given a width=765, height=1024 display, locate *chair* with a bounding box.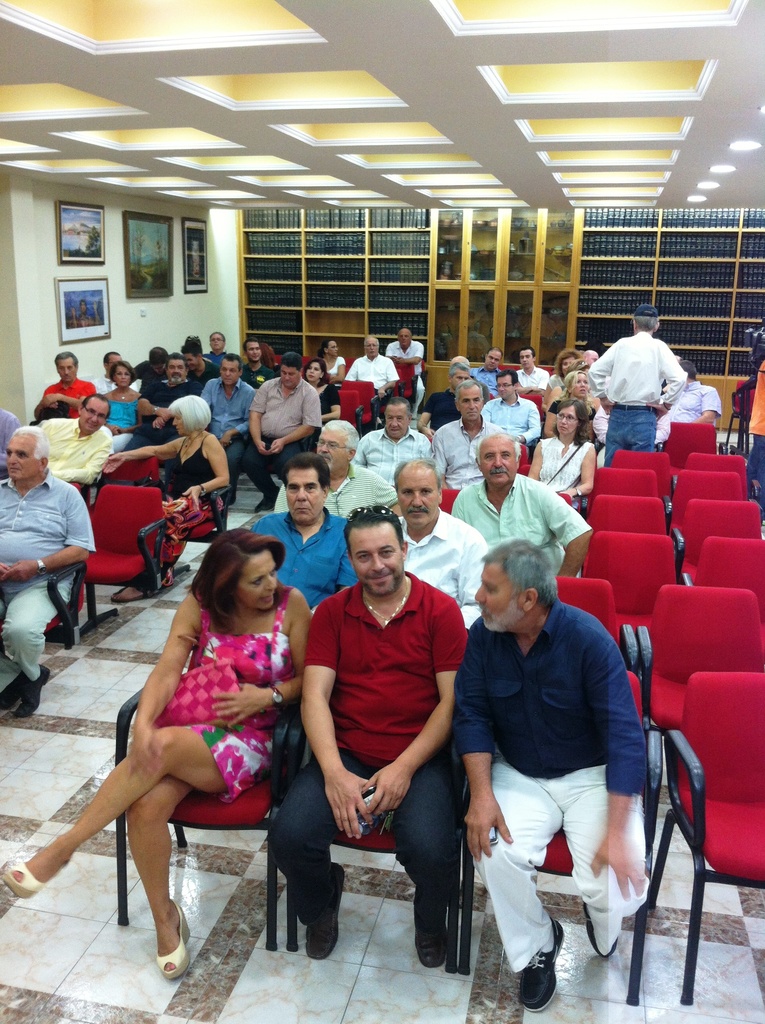
Located: left=495, top=363, right=520, bottom=371.
